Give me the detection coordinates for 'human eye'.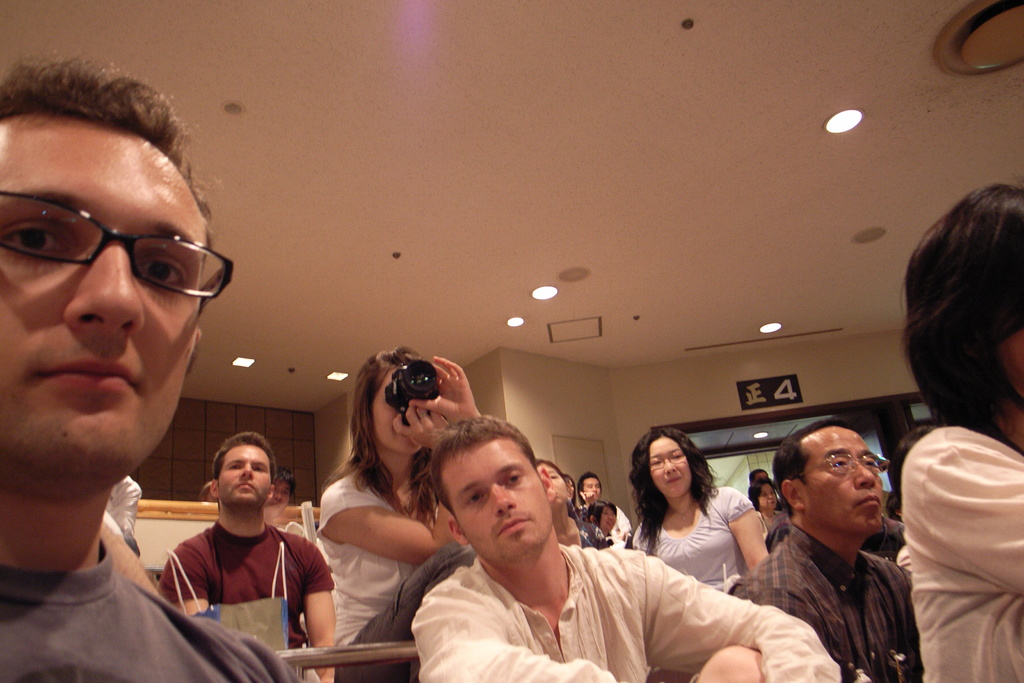
x1=225, y1=463, x2=244, y2=474.
